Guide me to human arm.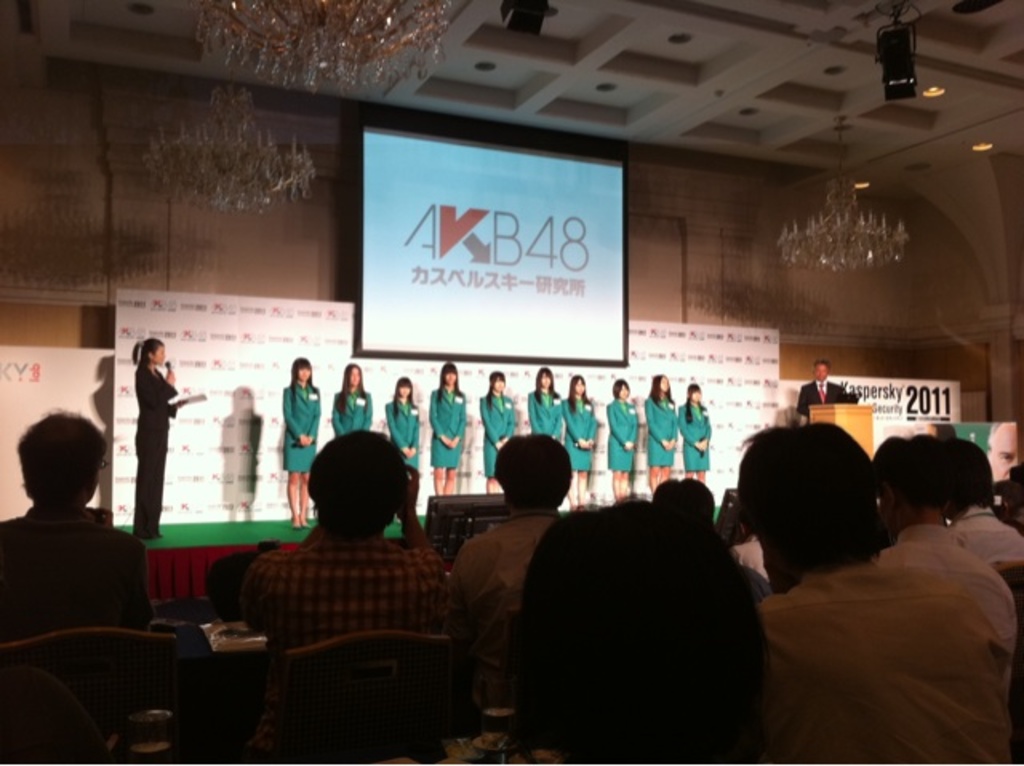
Guidance: rect(330, 395, 346, 437).
